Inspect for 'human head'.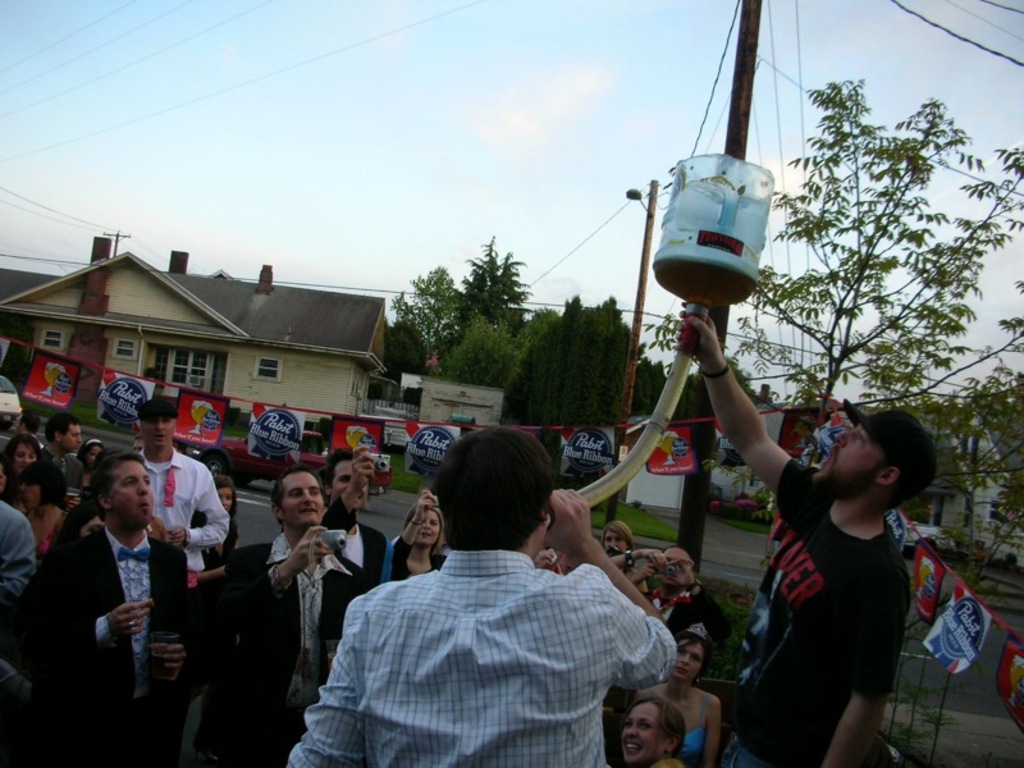
Inspection: bbox=(662, 549, 691, 589).
